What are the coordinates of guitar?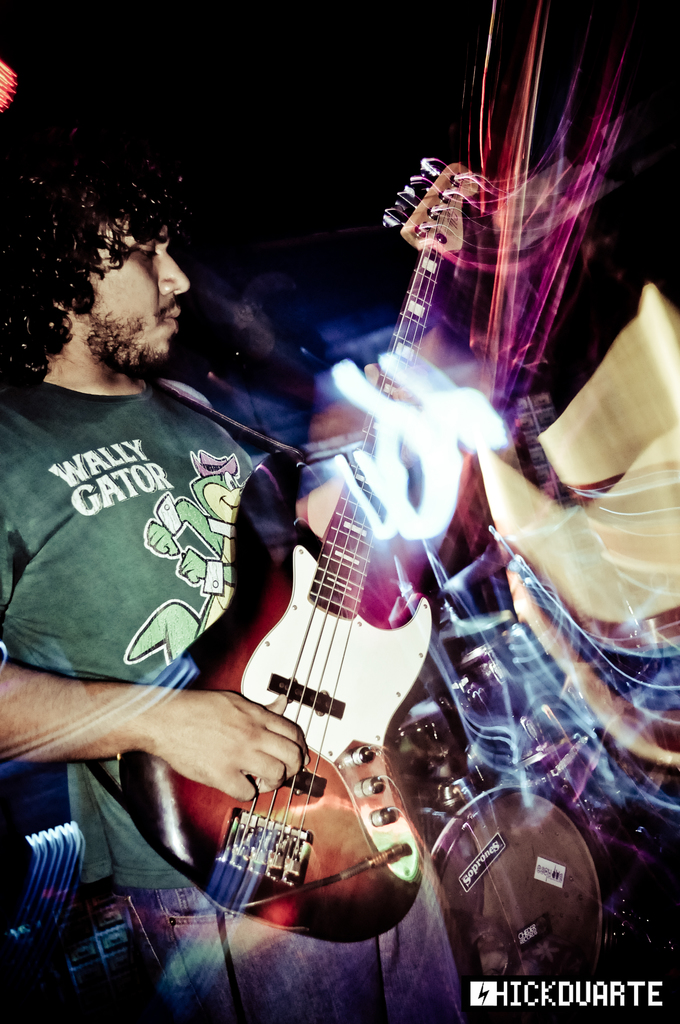
bbox(84, 134, 457, 957).
